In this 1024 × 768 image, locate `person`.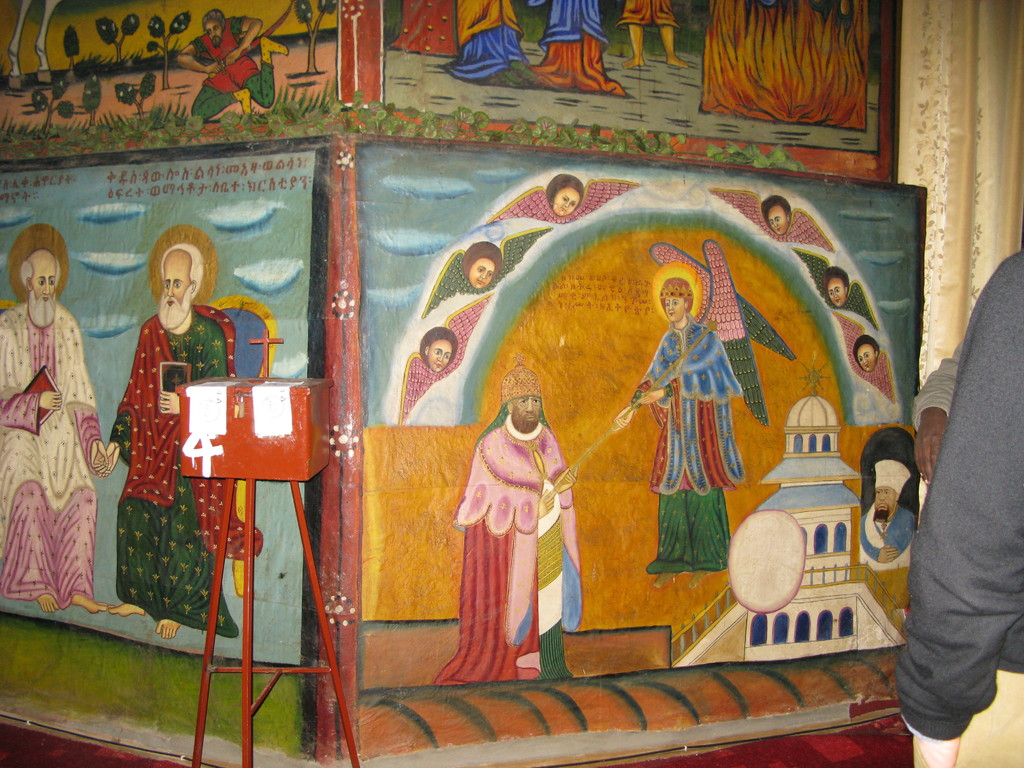
Bounding box: 826, 267, 847, 309.
